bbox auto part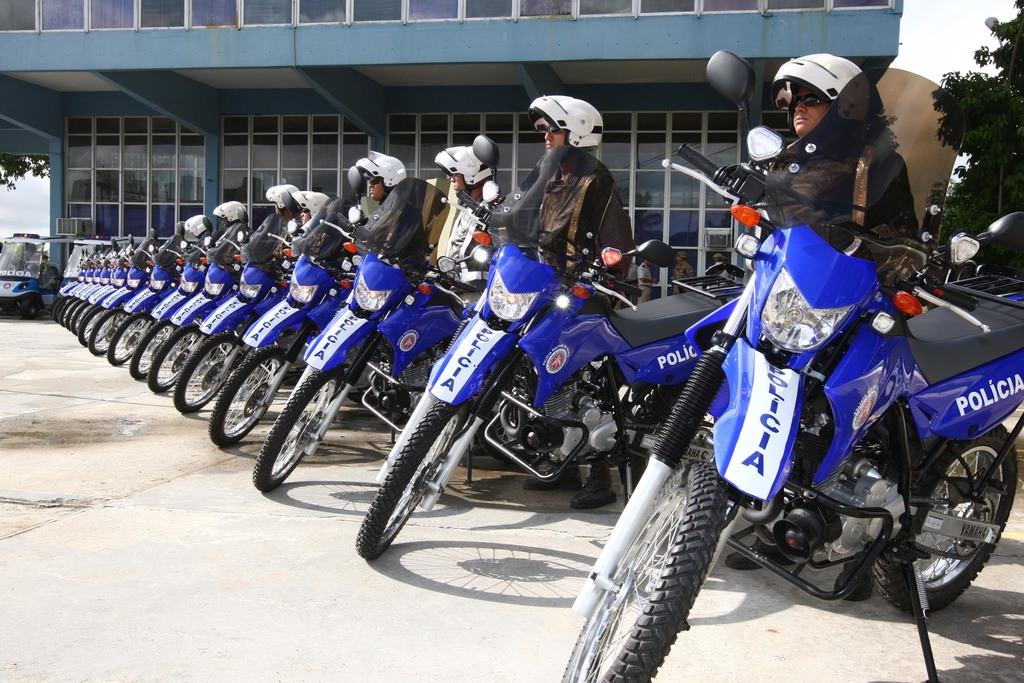
(114, 308, 152, 368)
